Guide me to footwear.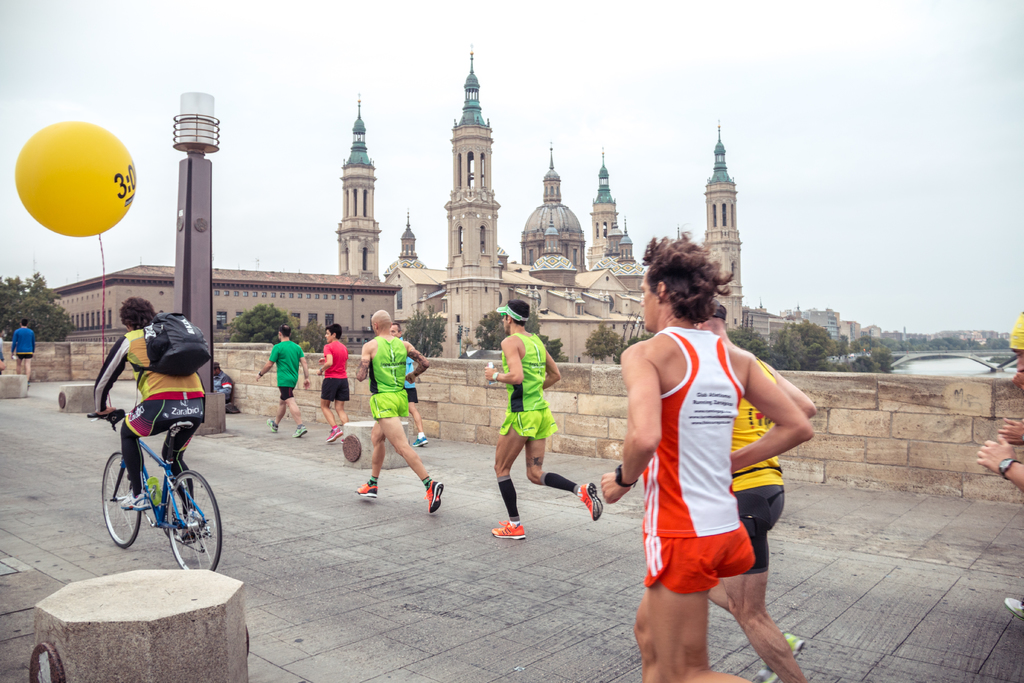
Guidance: 357:482:377:495.
